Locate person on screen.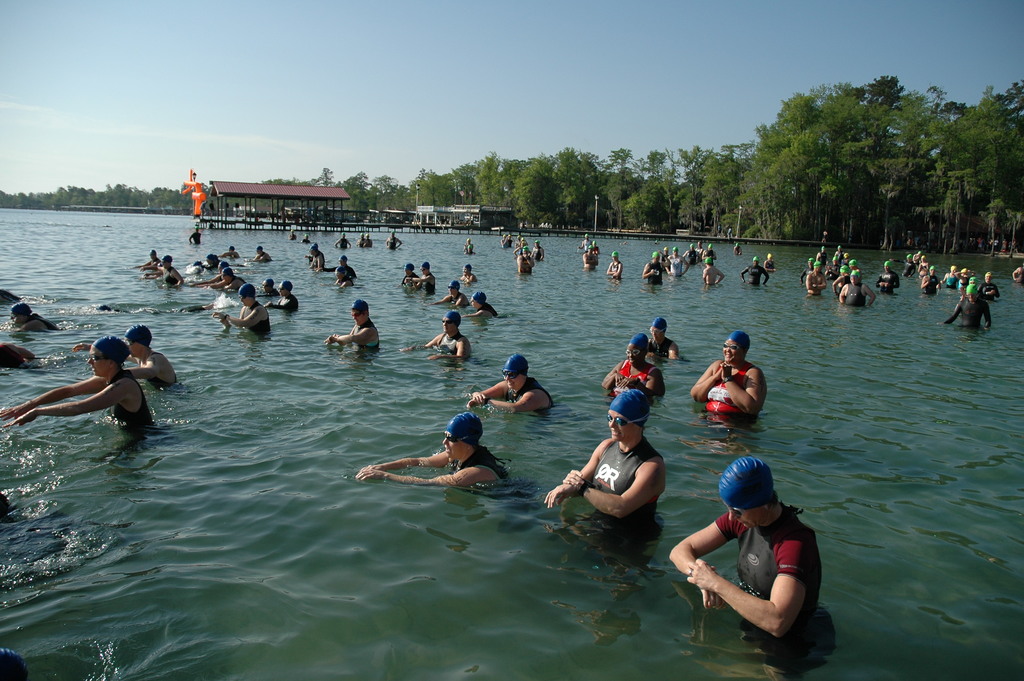
On screen at (left=289, top=227, right=296, bottom=242).
